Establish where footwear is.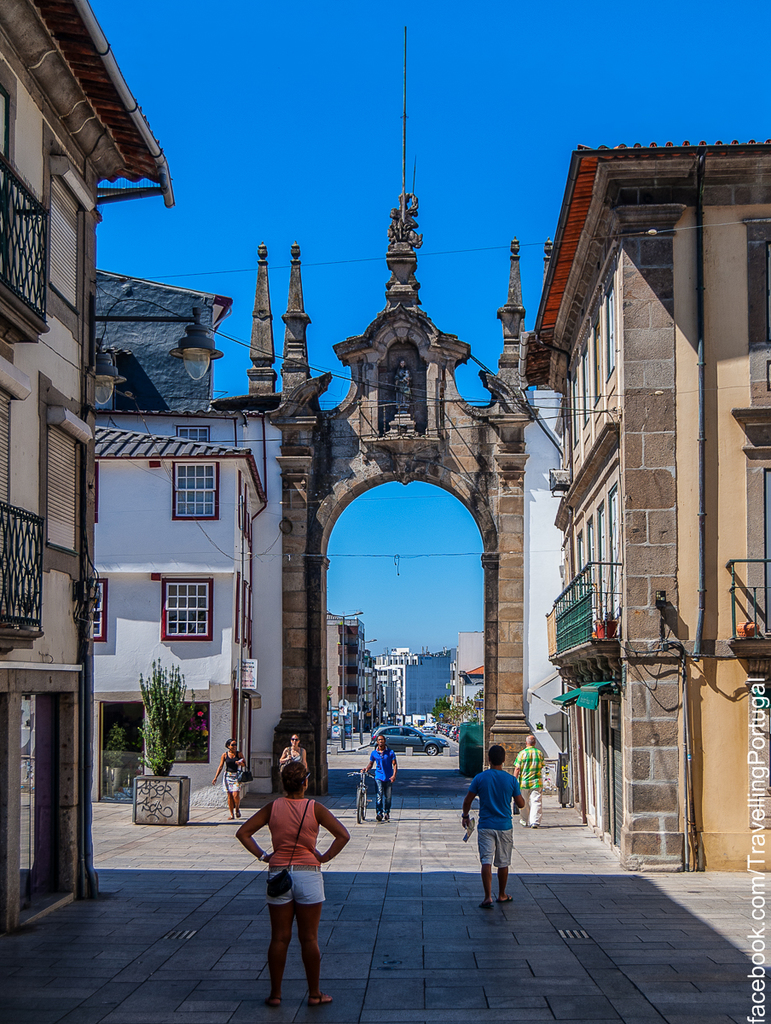
Established at (left=530, top=823, right=535, bottom=828).
